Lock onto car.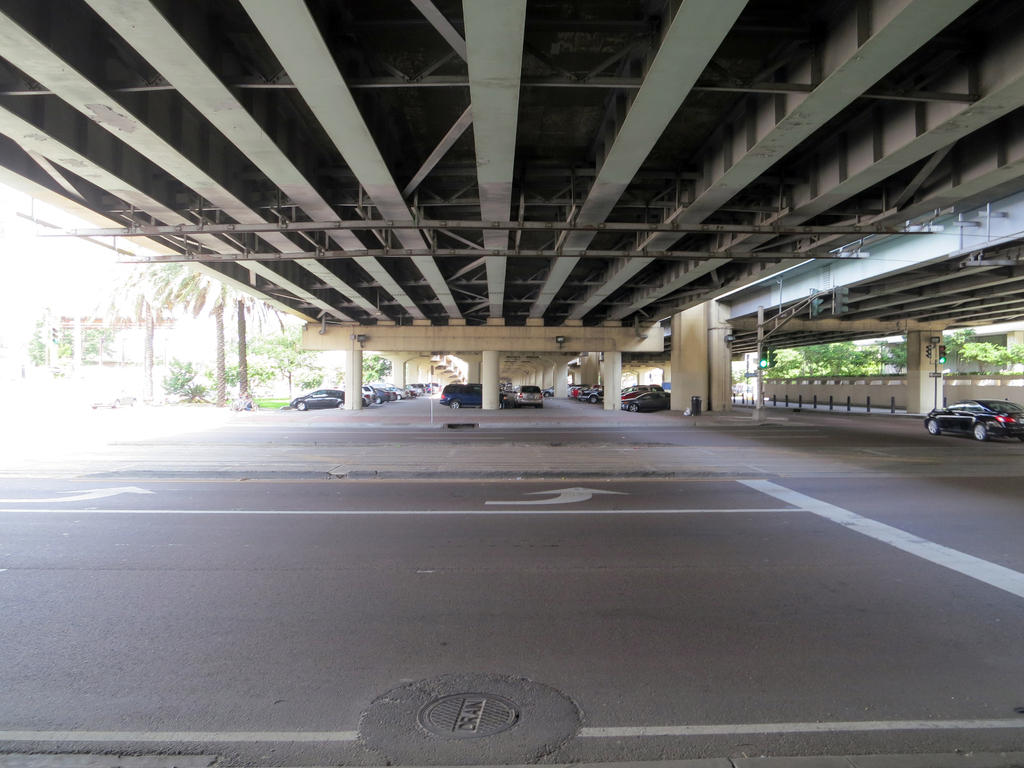
Locked: pyautogui.locateOnScreen(92, 389, 136, 409).
